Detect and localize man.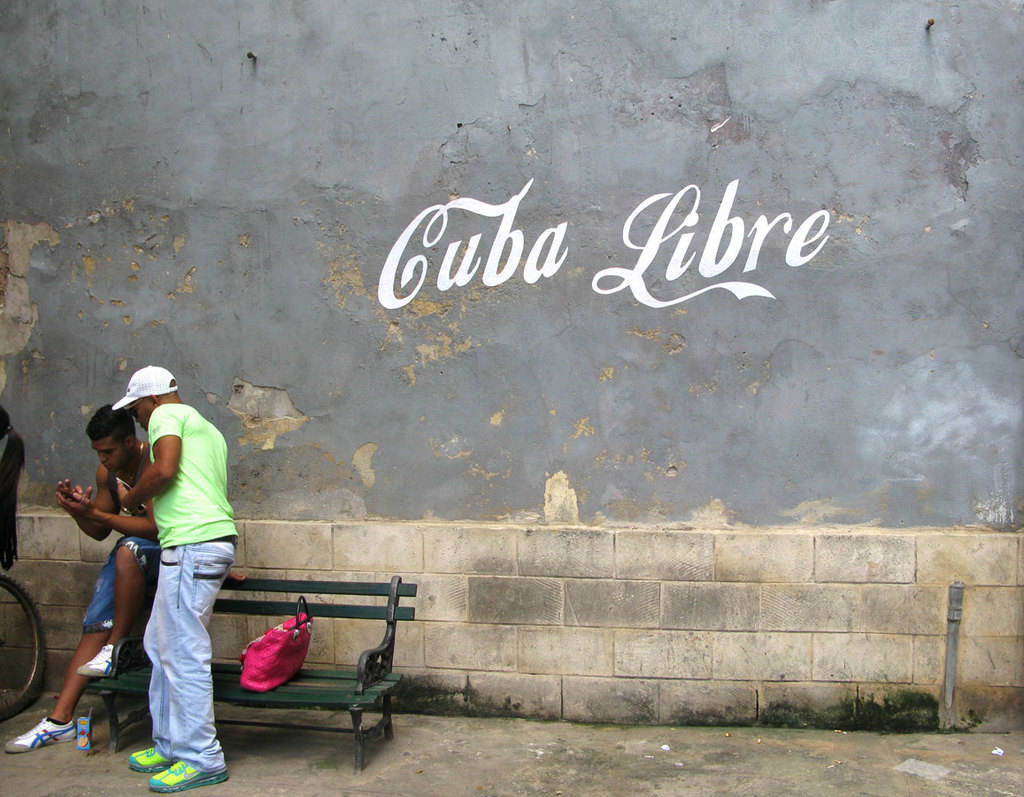
Localized at <region>104, 360, 250, 795</region>.
